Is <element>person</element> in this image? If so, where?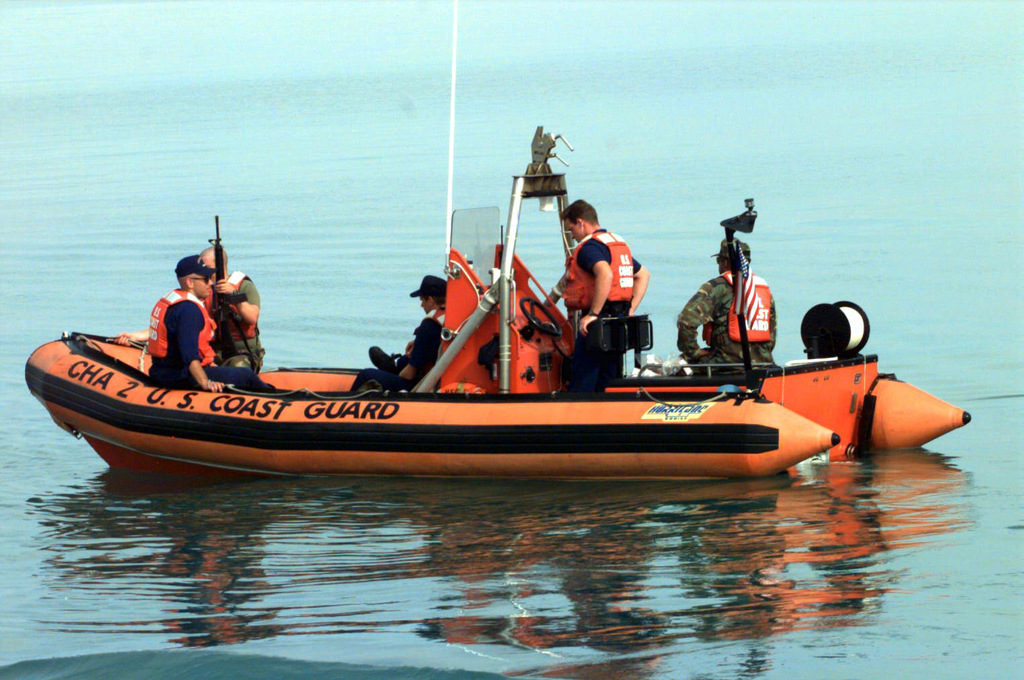
Yes, at <bbox>357, 278, 443, 392</bbox>.
